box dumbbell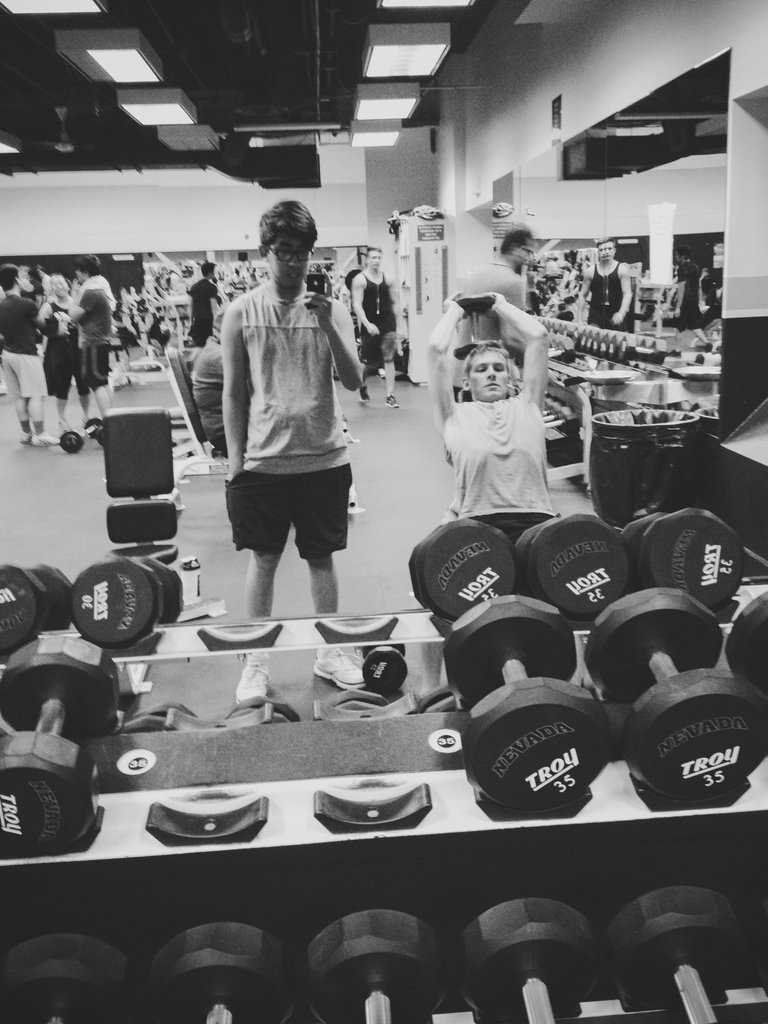
595,886,745,1023
